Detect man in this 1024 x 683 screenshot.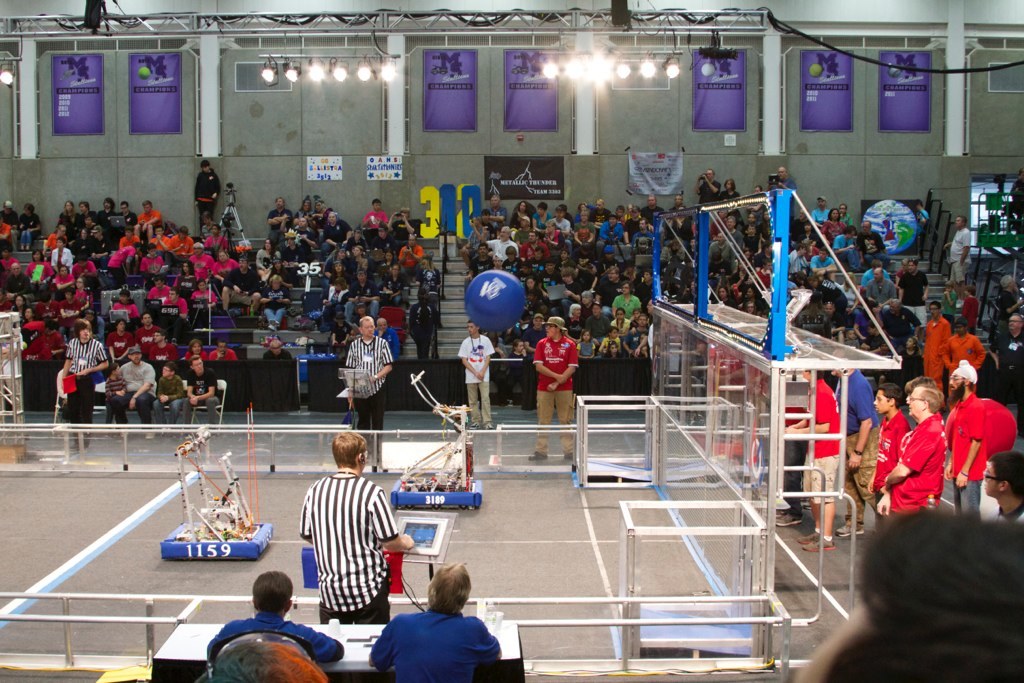
Detection: detection(187, 355, 219, 435).
